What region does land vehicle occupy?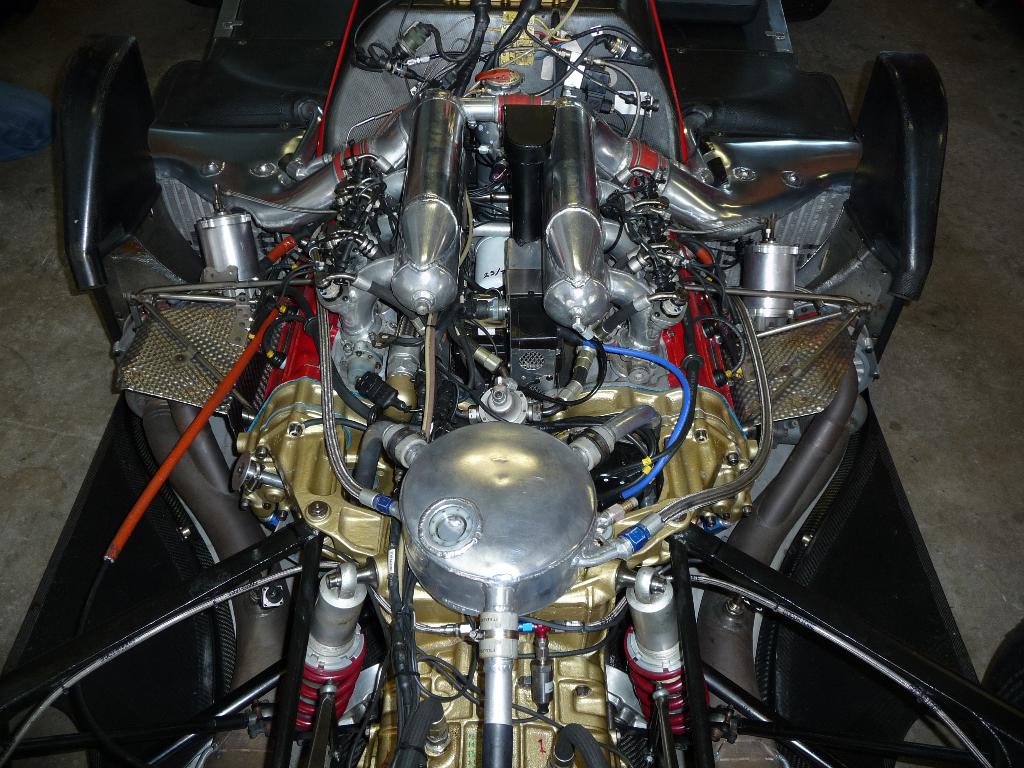
(left=60, top=0, right=1004, bottom=767).
